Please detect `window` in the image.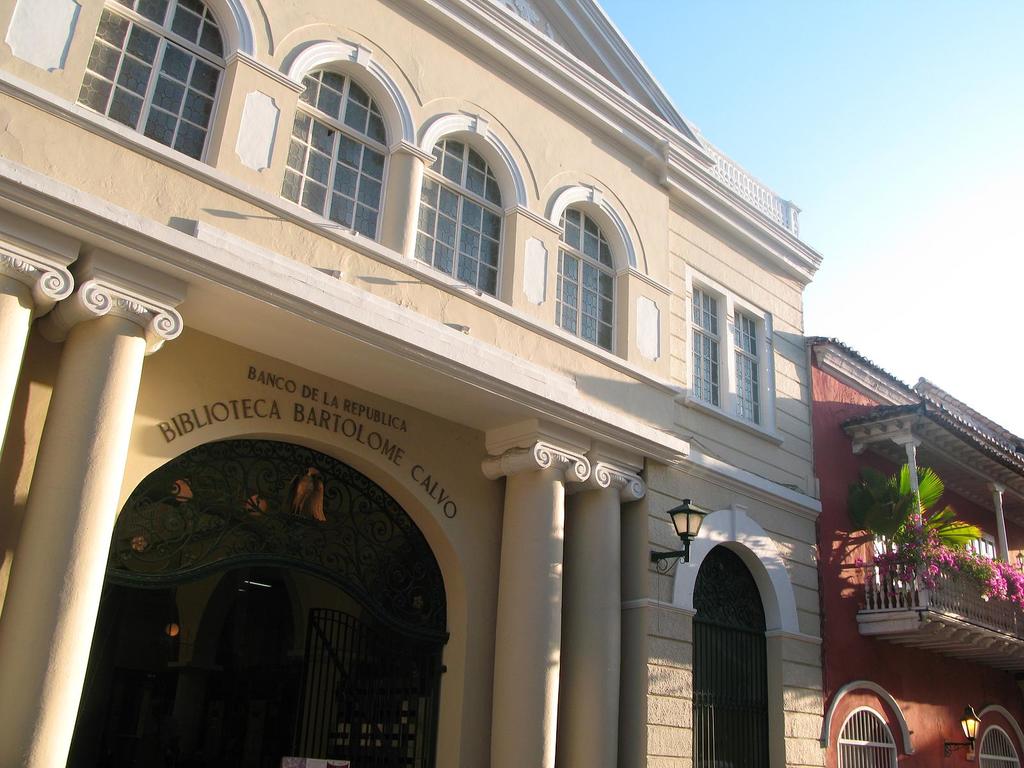
<bbox>958, 518, 995, 564</bbox>.
